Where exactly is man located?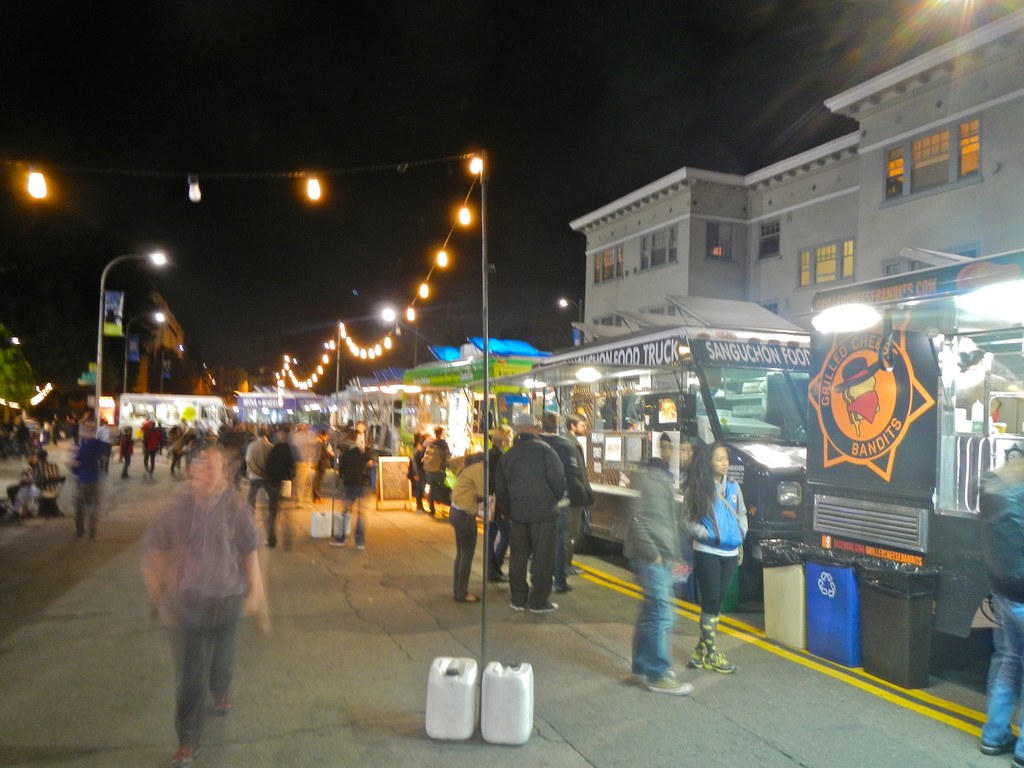
Its bounding box is <bbox>425, 427, 452, 518</bbox>.
